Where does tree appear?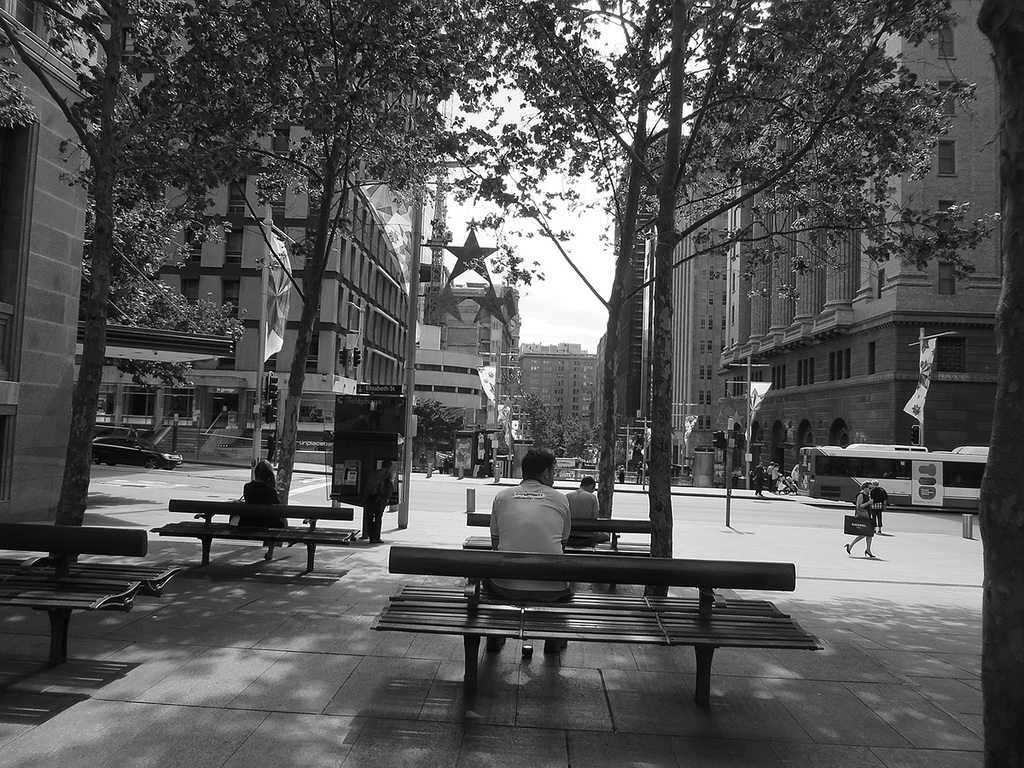
Appears at 0,0,273,580.
